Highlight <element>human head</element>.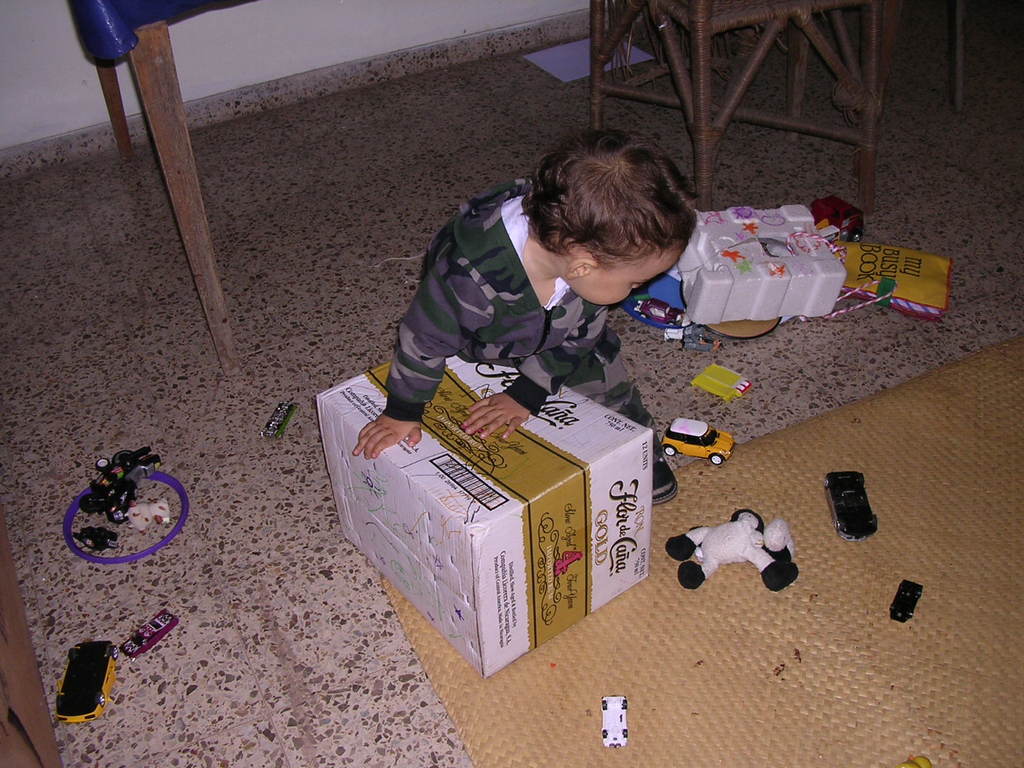
Highlighted region: [517, 134, 701, 293].
